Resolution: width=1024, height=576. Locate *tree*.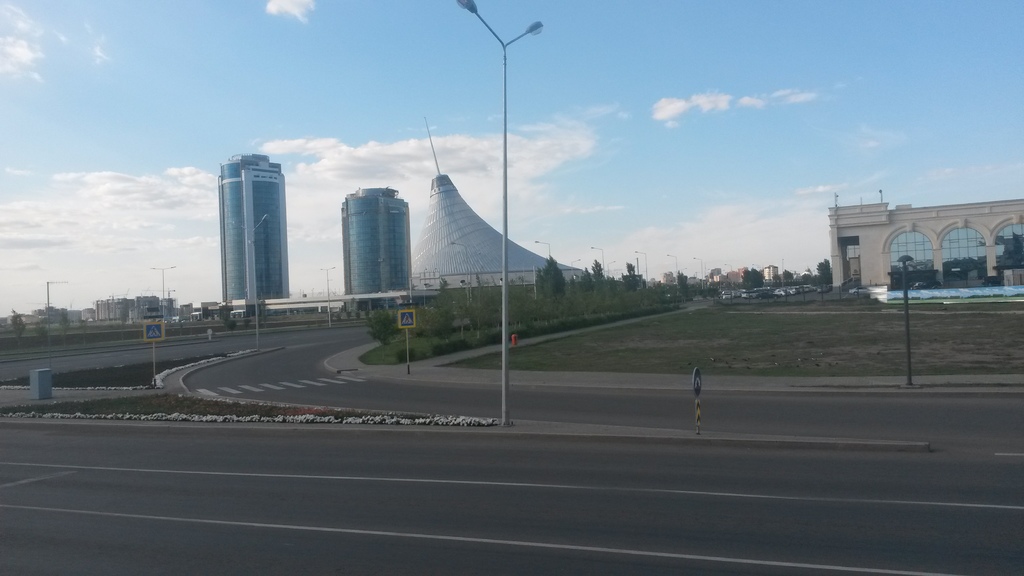
l=578, t=254, r=604, b=308.
